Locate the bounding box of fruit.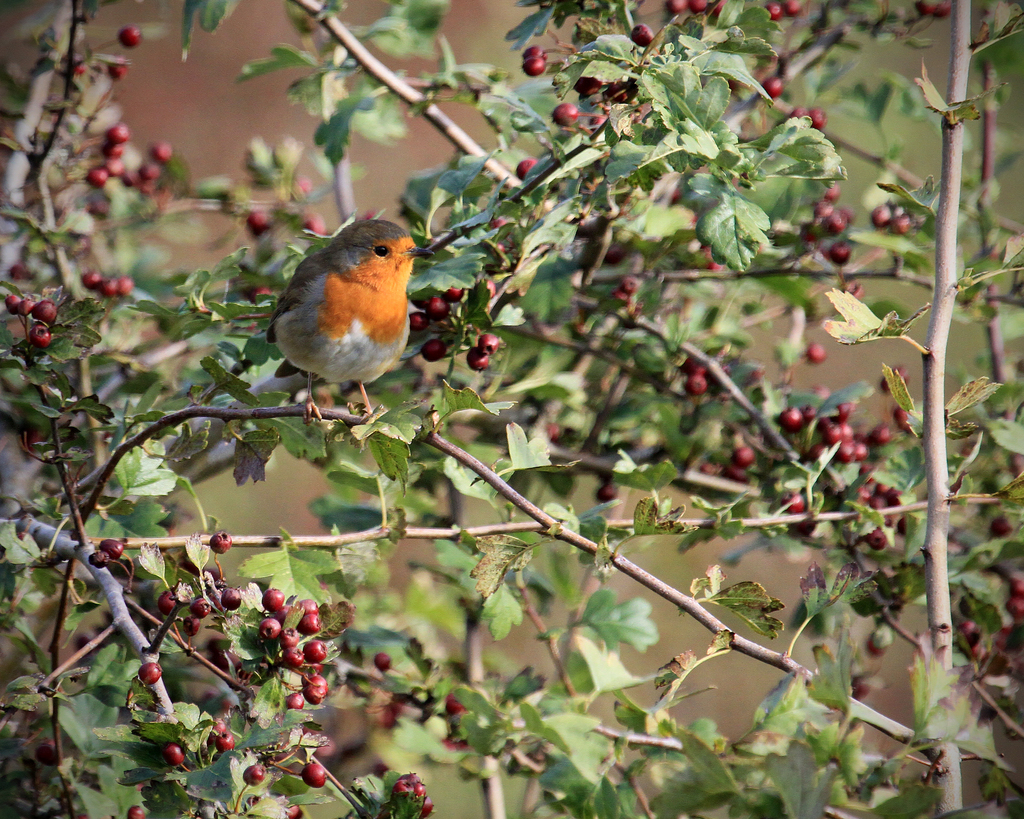
Bounding box: (left=781, top=0, right=804, bottom=17).
